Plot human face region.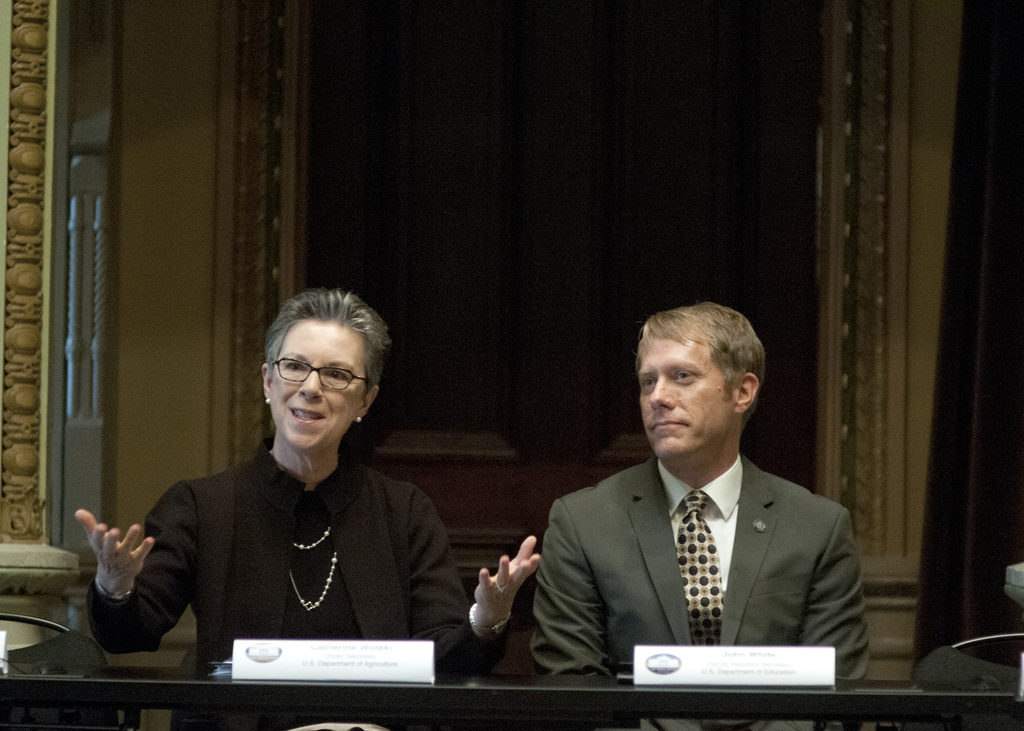
Plotted at (636, 317, 735, 460).
